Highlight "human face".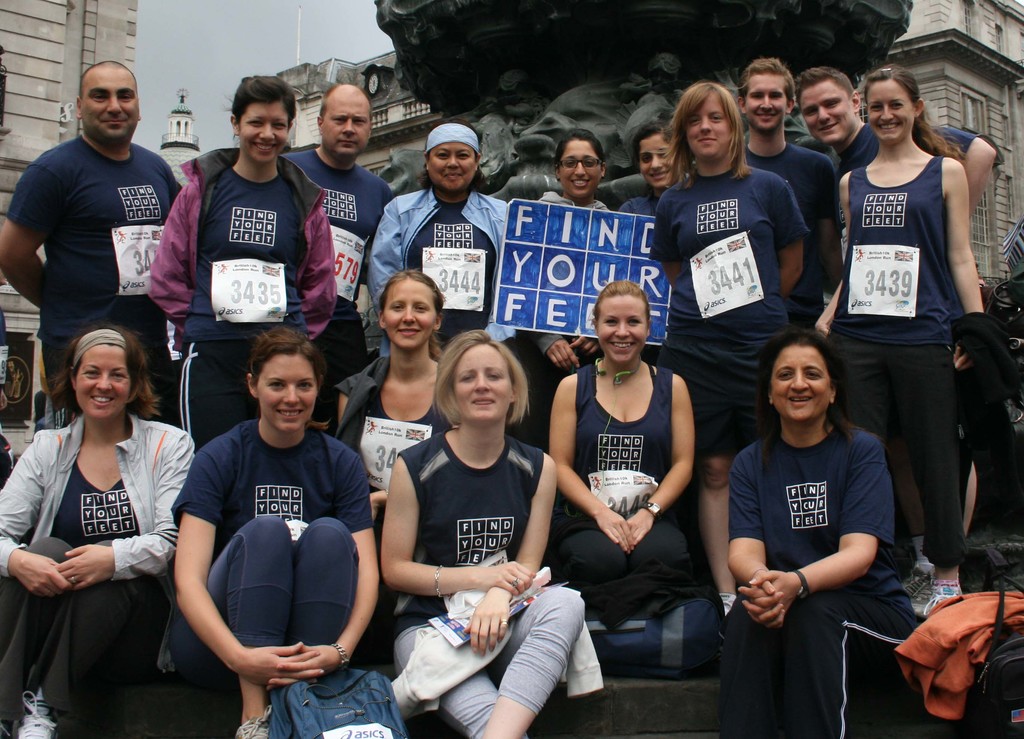
Highlighted region: box(83, 70, 138, 142).
